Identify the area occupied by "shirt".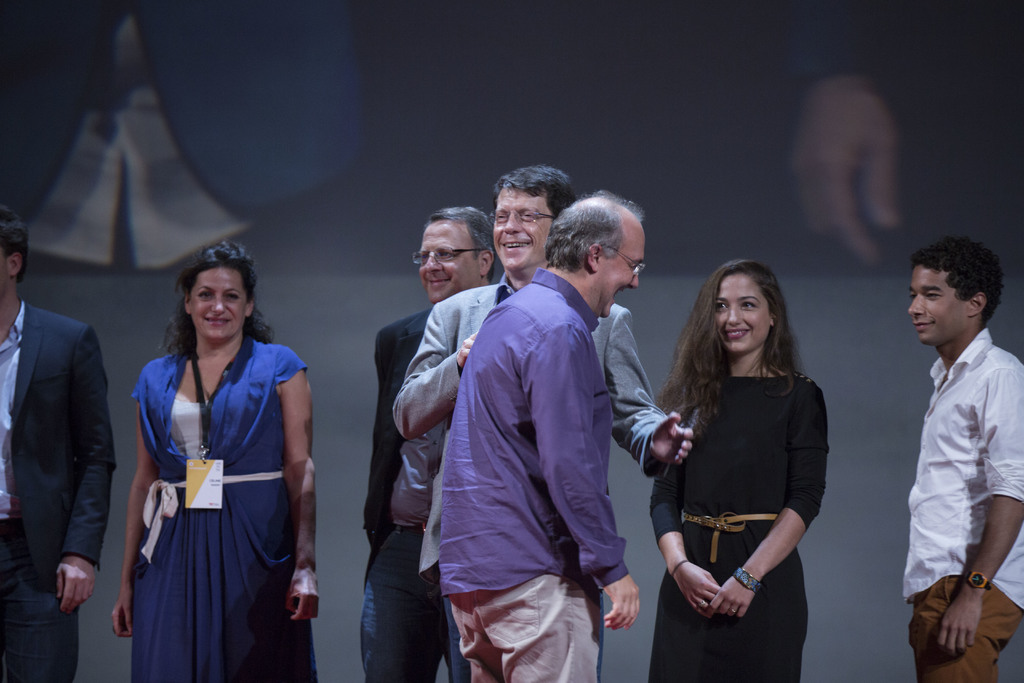
Area: <bbox>436, 265, 628, 598</bbox>.
